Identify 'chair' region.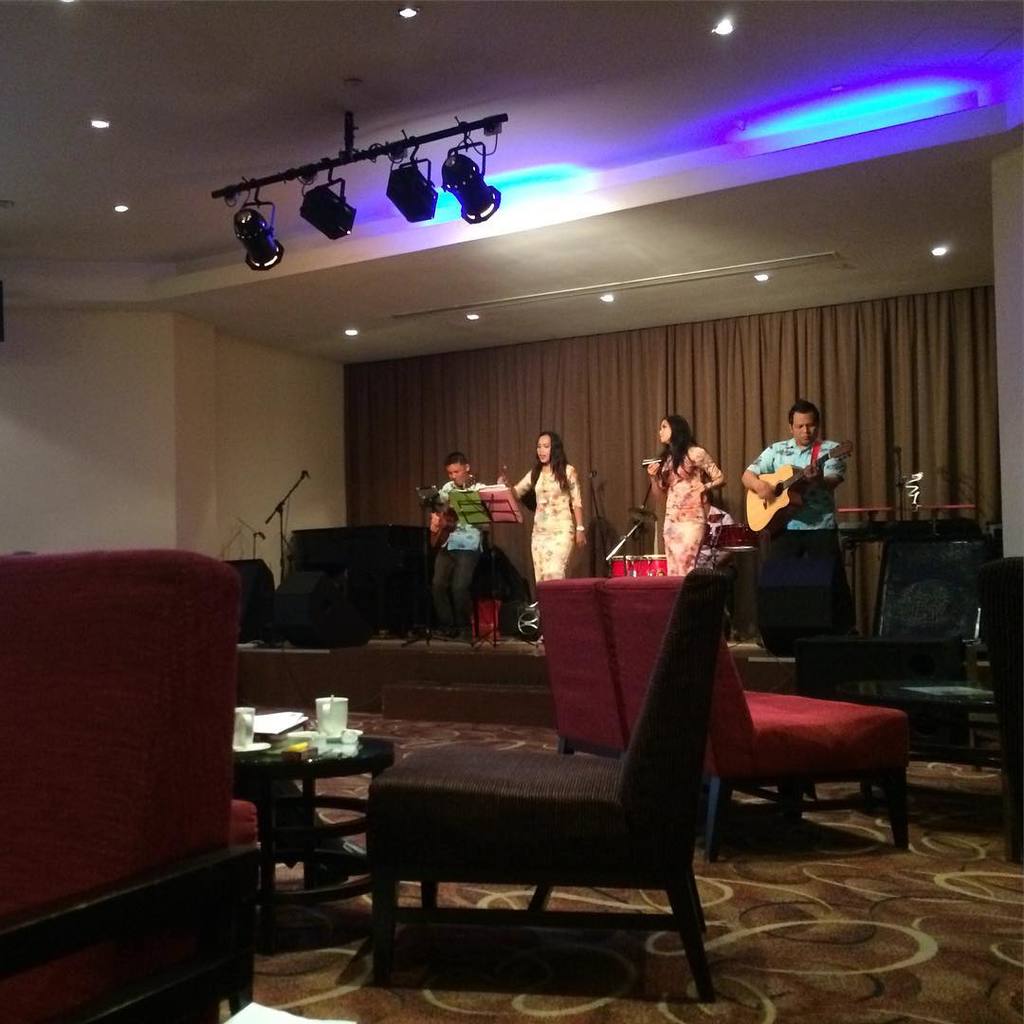
Region: Rect(314, 547, 802, 989).
